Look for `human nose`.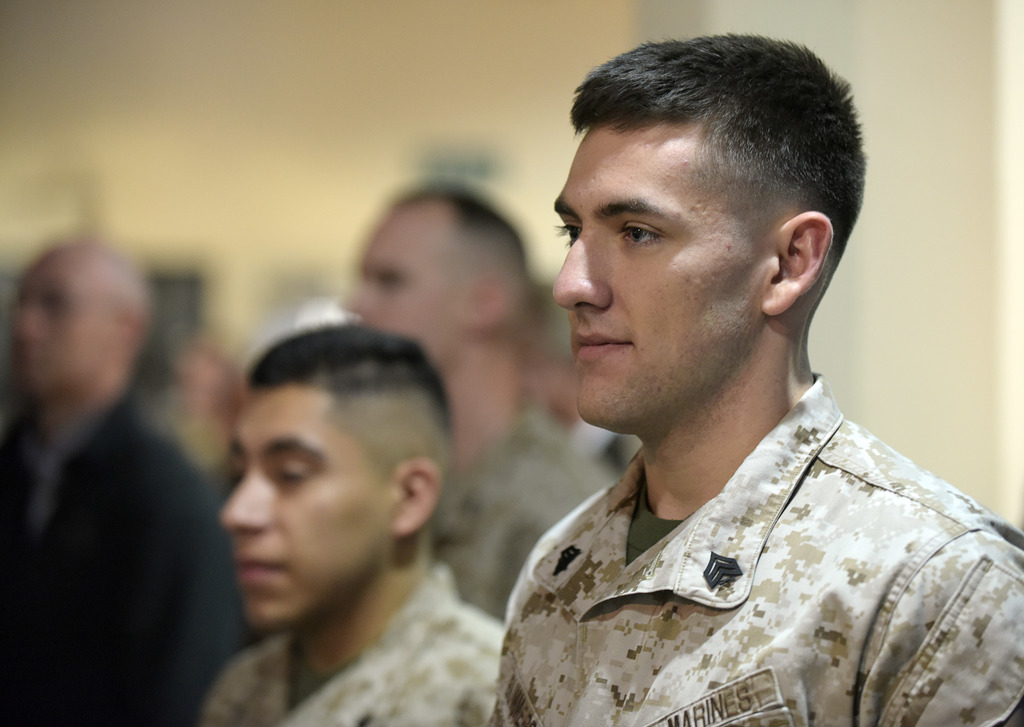
Found: box=[220, 473, 268, 530].
